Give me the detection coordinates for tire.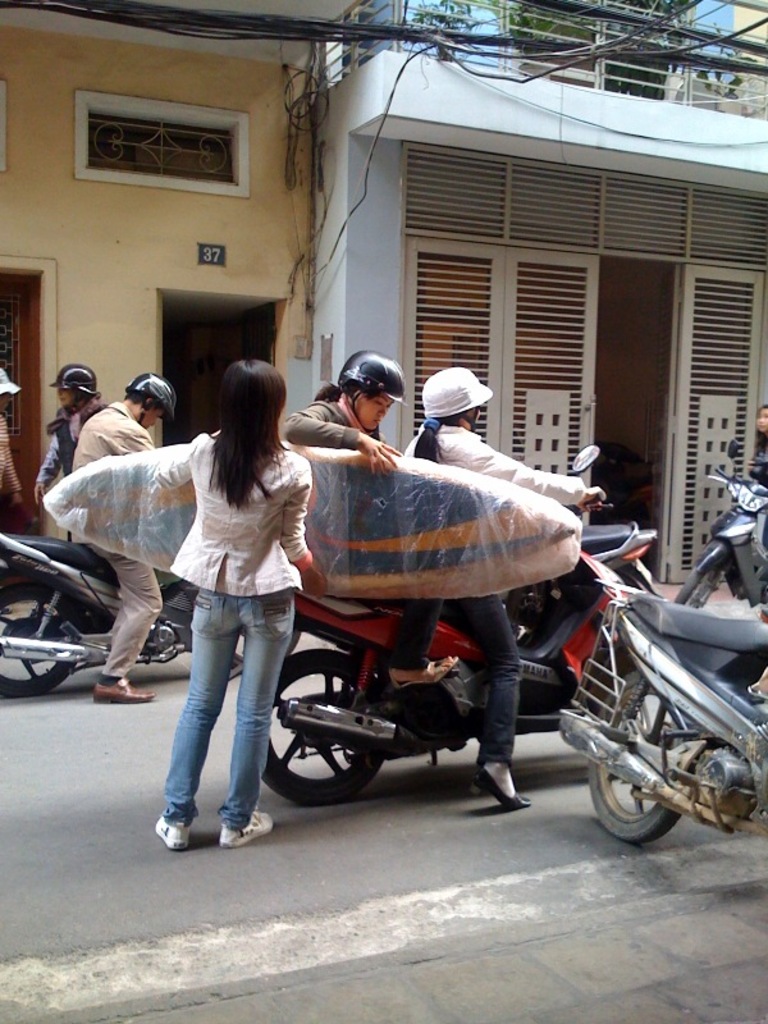
x1=260 y1=650 x2=393 y2=805.
